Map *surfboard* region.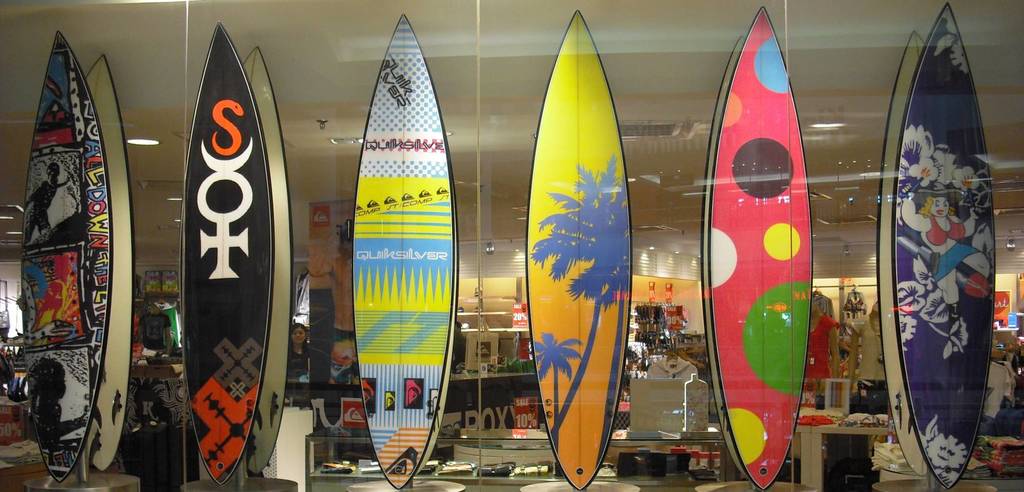
Mapped to bbox=(243, 47, 294, 479).
